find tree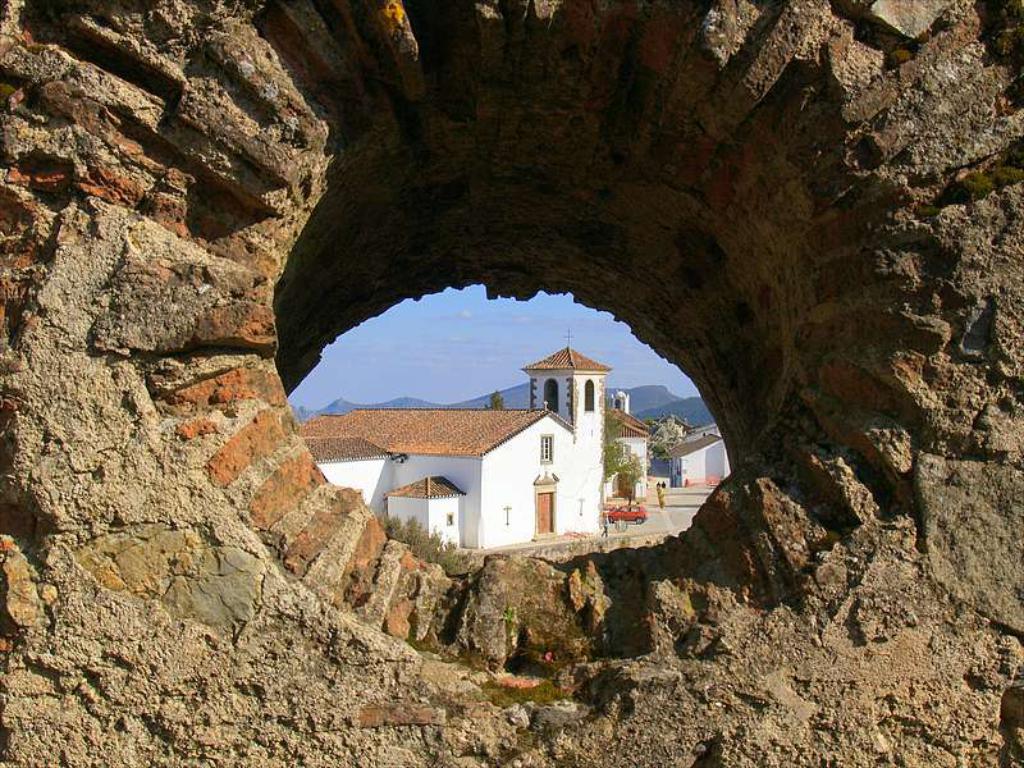
Rect(600, 412, 626, 479)
